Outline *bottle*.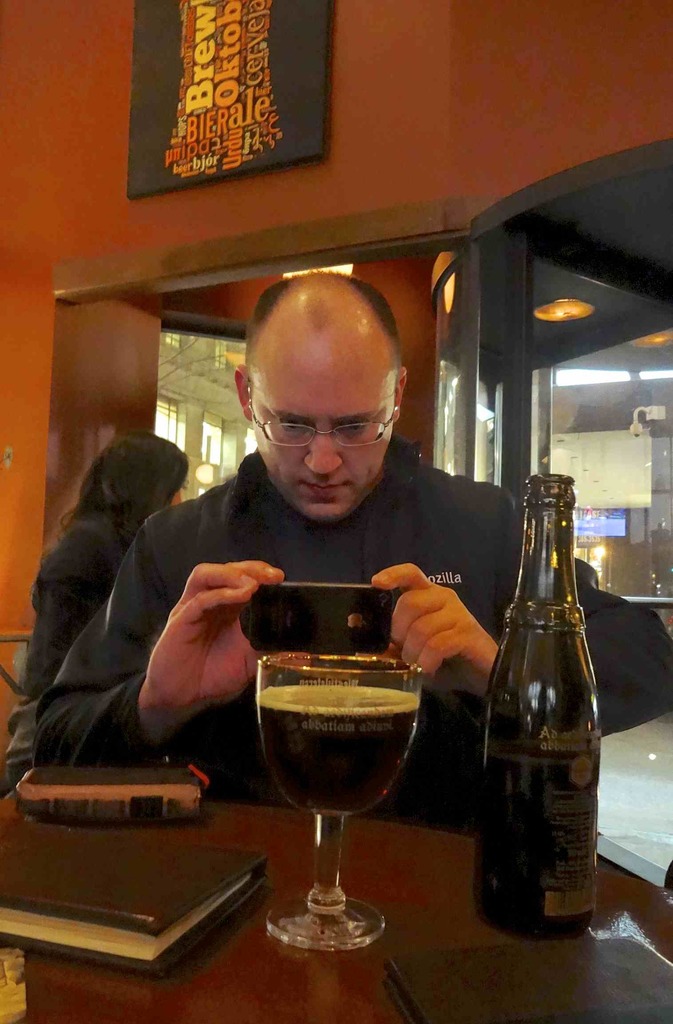
Outline: bbox(483, 495, 609, 921).
